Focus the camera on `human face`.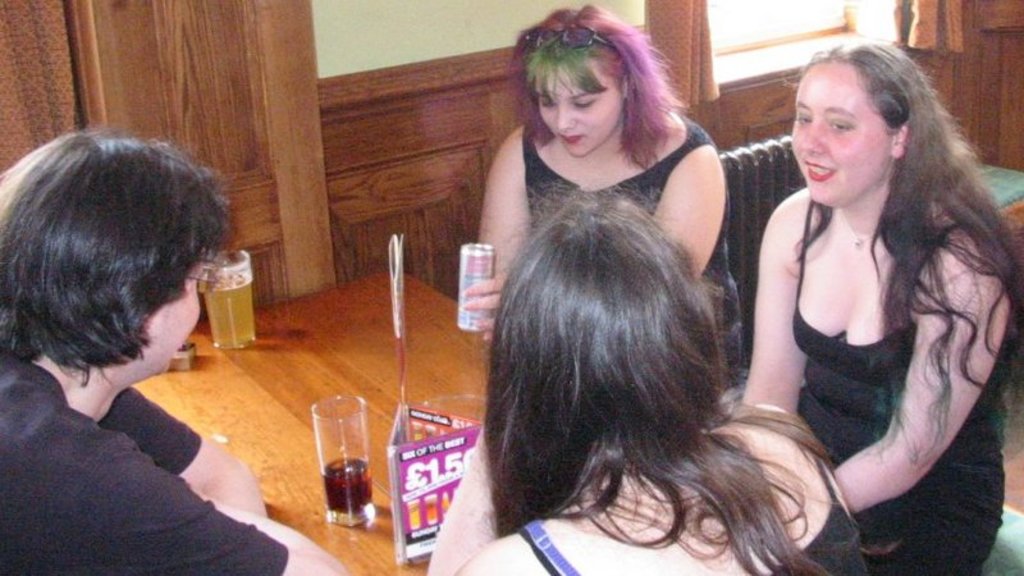
Focus region: (140, 244, 209, 374).
